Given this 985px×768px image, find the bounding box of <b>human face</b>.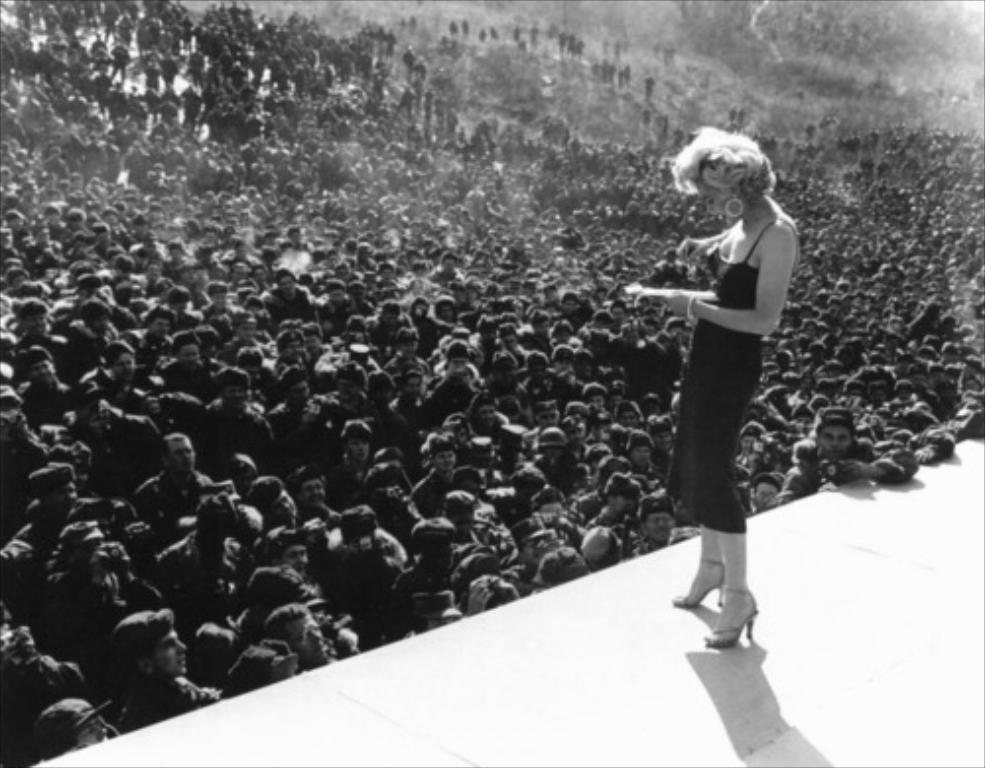
box=[144, 628, 189, 675].
